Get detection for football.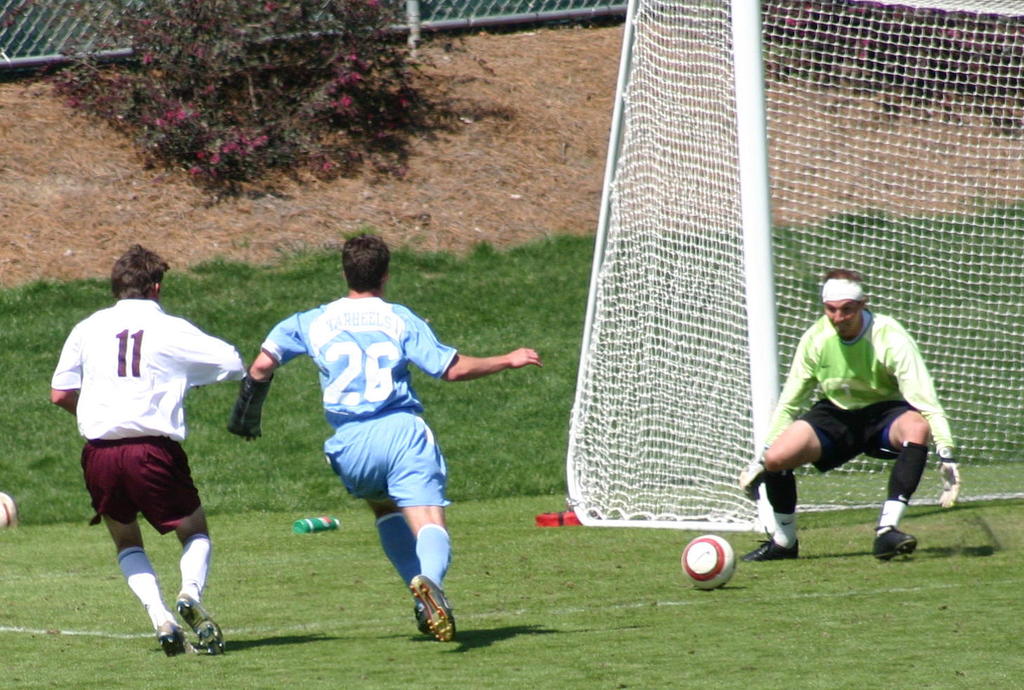
Detection: (682, 536, 736, 592).
